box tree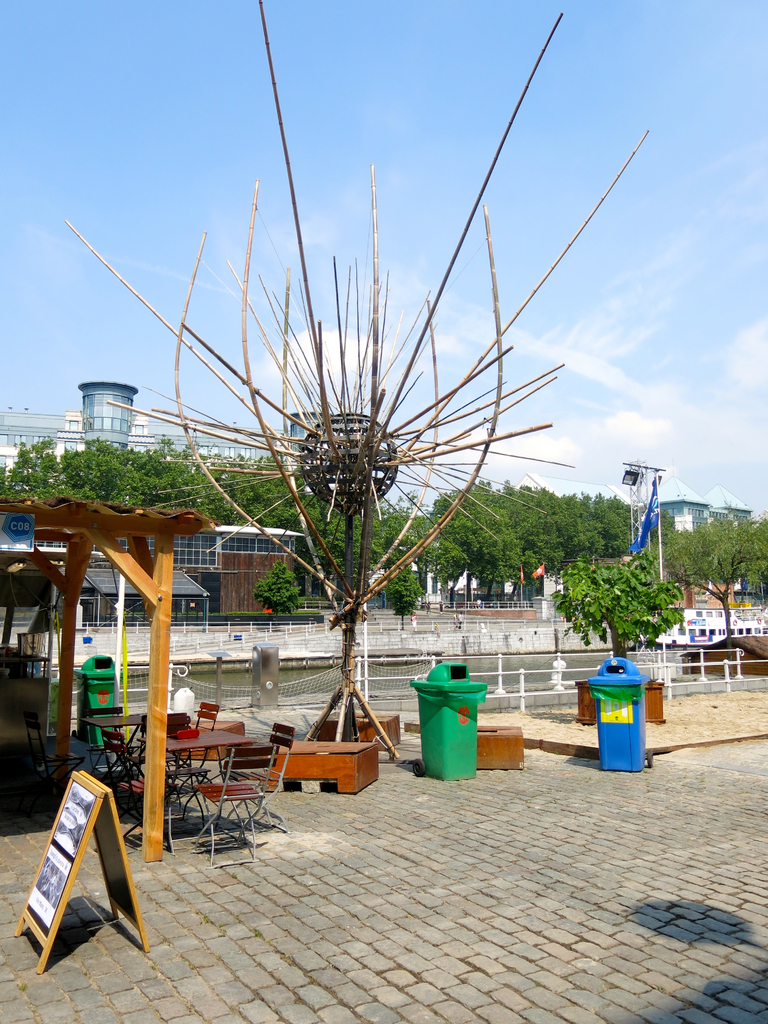
(556,547,669,664)
